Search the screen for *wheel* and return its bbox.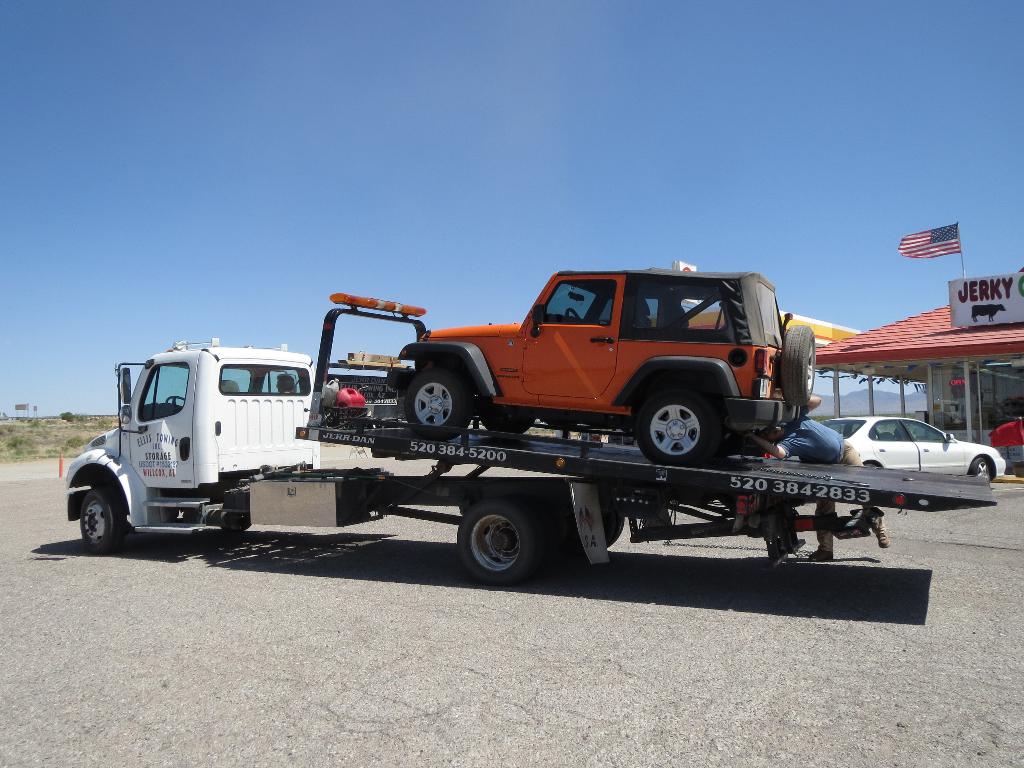
Found: left=403, top=373, right=469, bottom=441.
